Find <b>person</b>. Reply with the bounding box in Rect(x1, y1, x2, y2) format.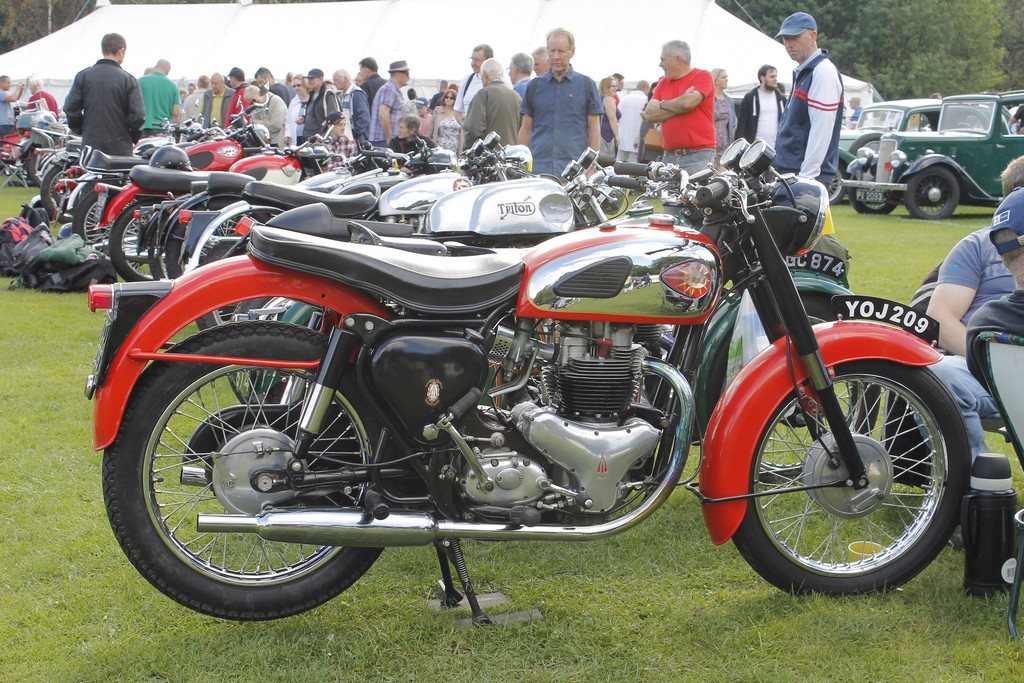
Rect(966, 186, 1023, 396).
